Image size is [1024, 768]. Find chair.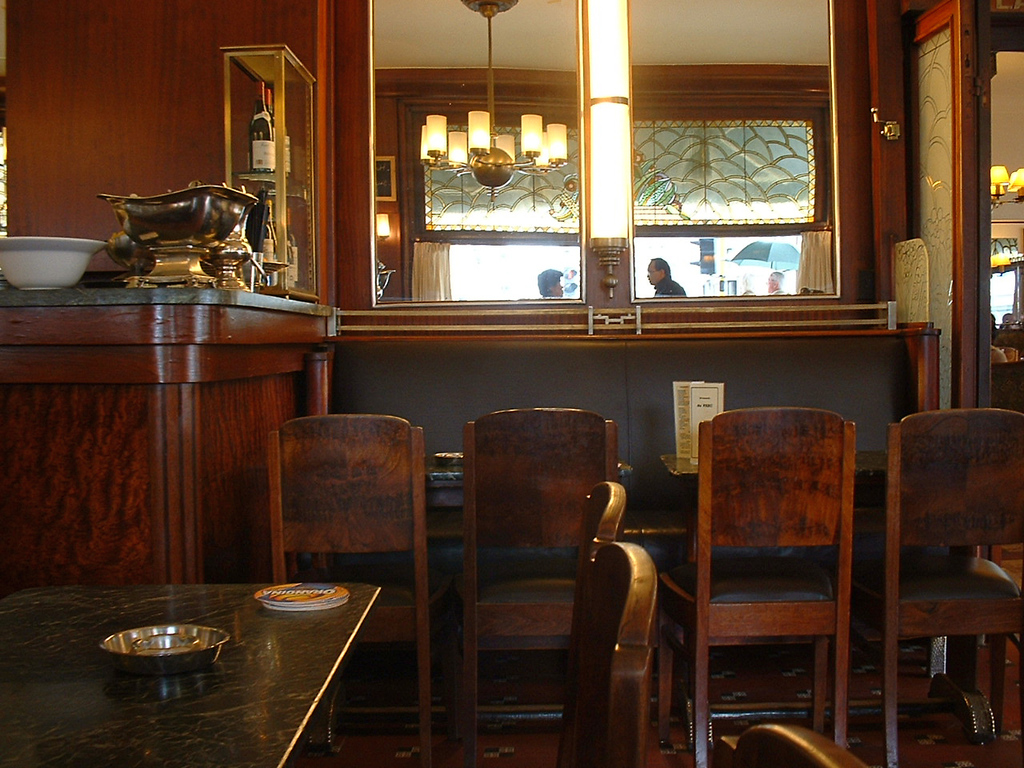
[left=850, top=409, right=1023, bottom=767].
